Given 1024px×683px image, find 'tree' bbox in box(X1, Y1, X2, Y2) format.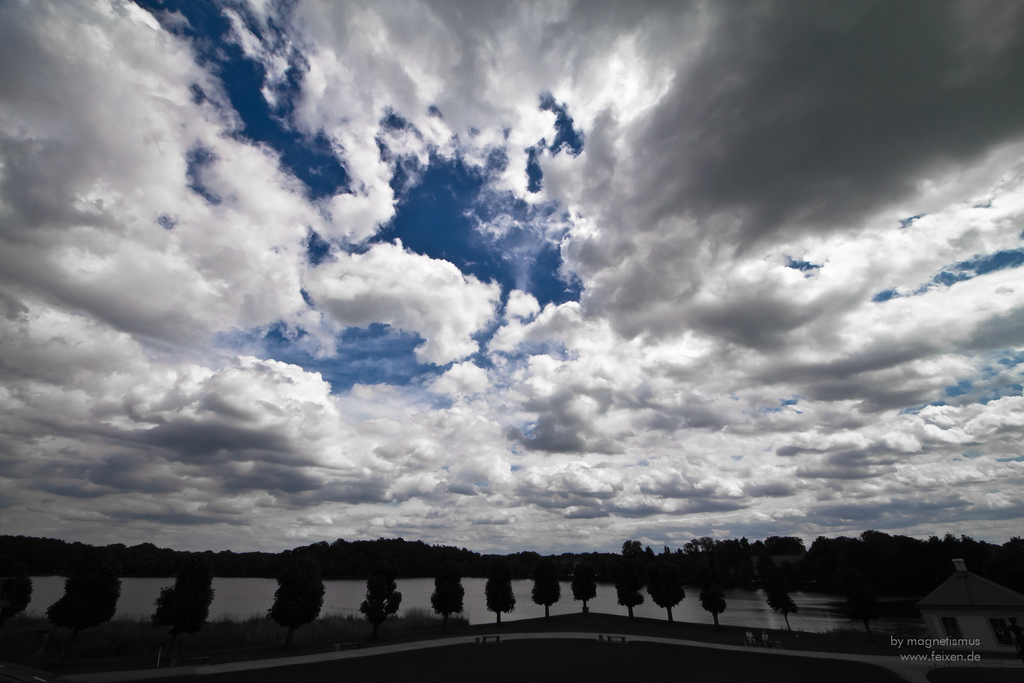
box(429, 563, 462, 623).
